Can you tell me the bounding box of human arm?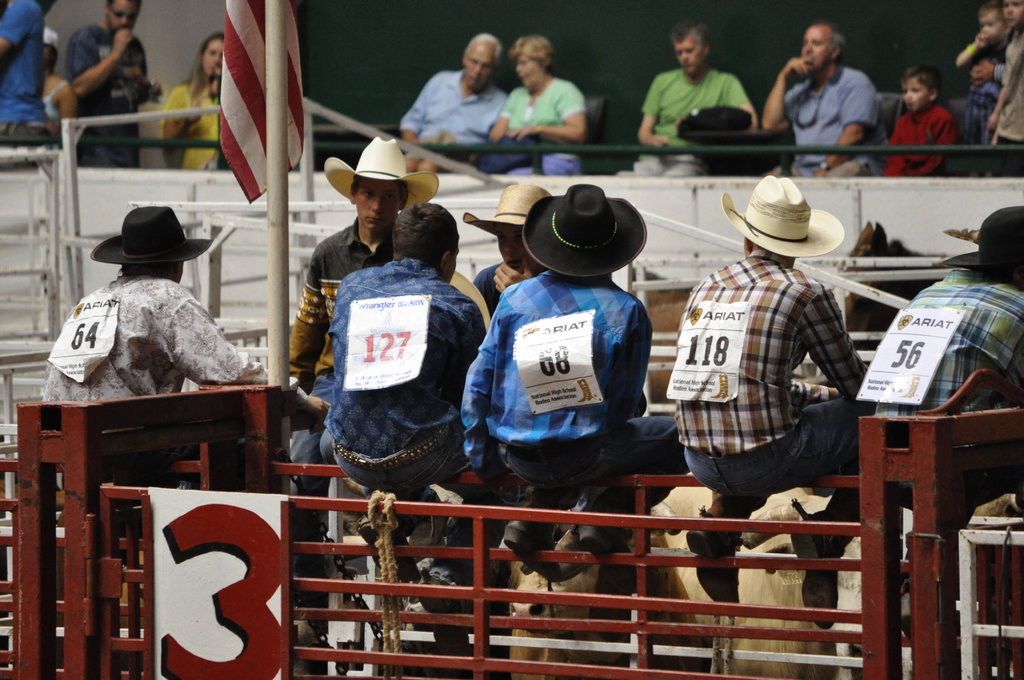
<bbox>282, 244, 328, 385</bbox>.
